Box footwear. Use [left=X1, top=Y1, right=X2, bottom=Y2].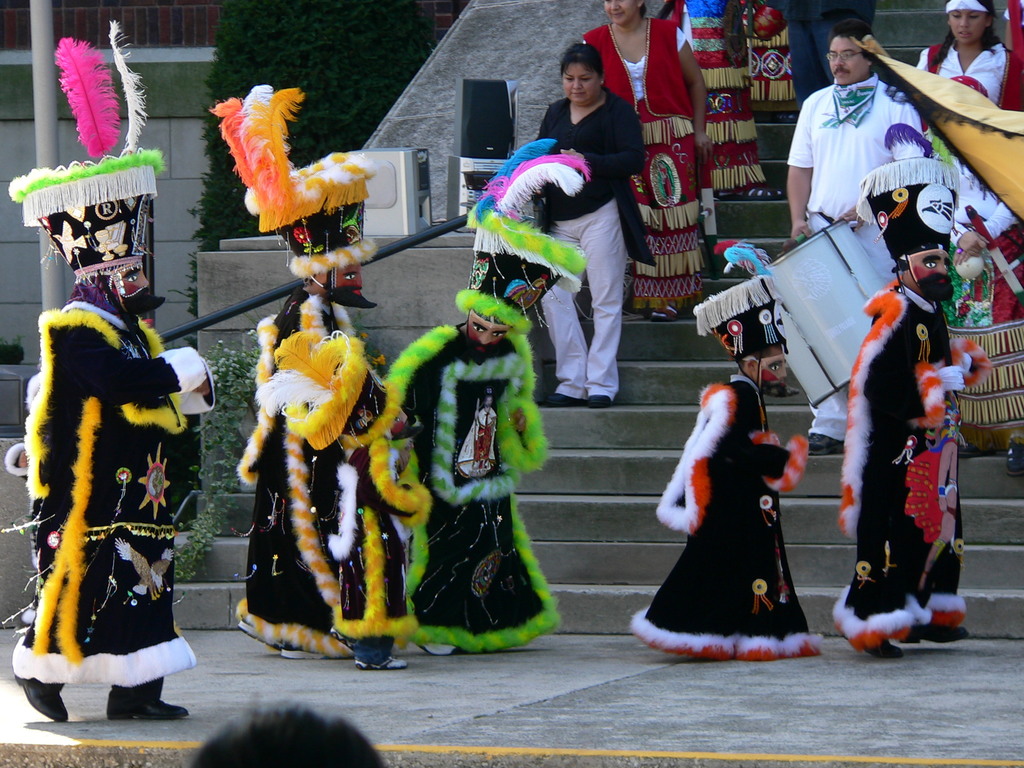
[left=961, top=438, right=988, bottom=456].
